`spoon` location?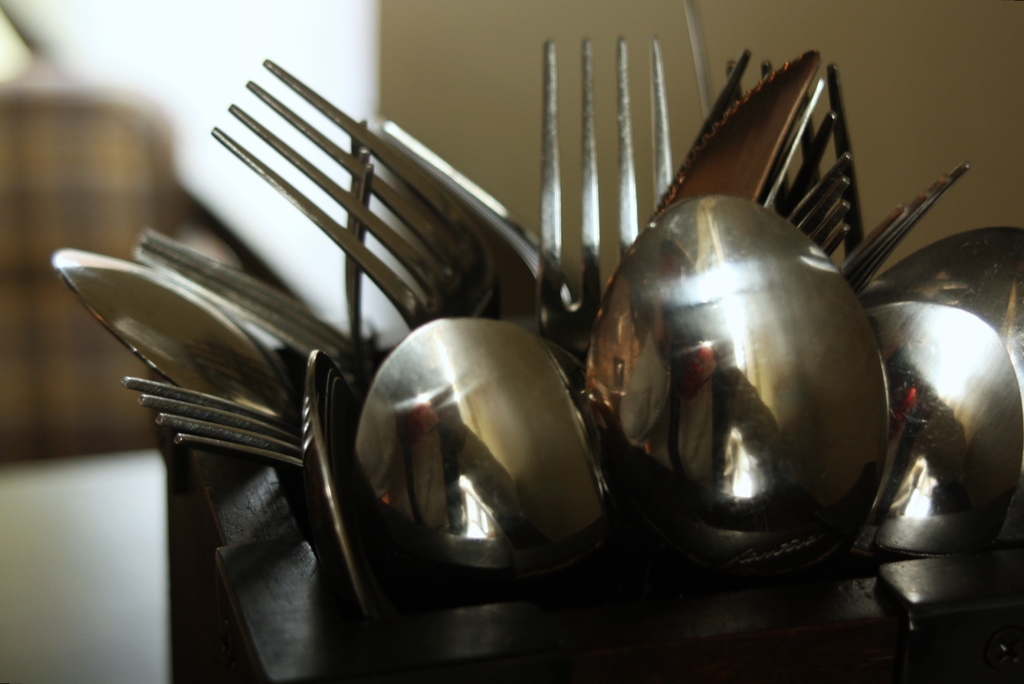
<box>586,196,889,578</box>
